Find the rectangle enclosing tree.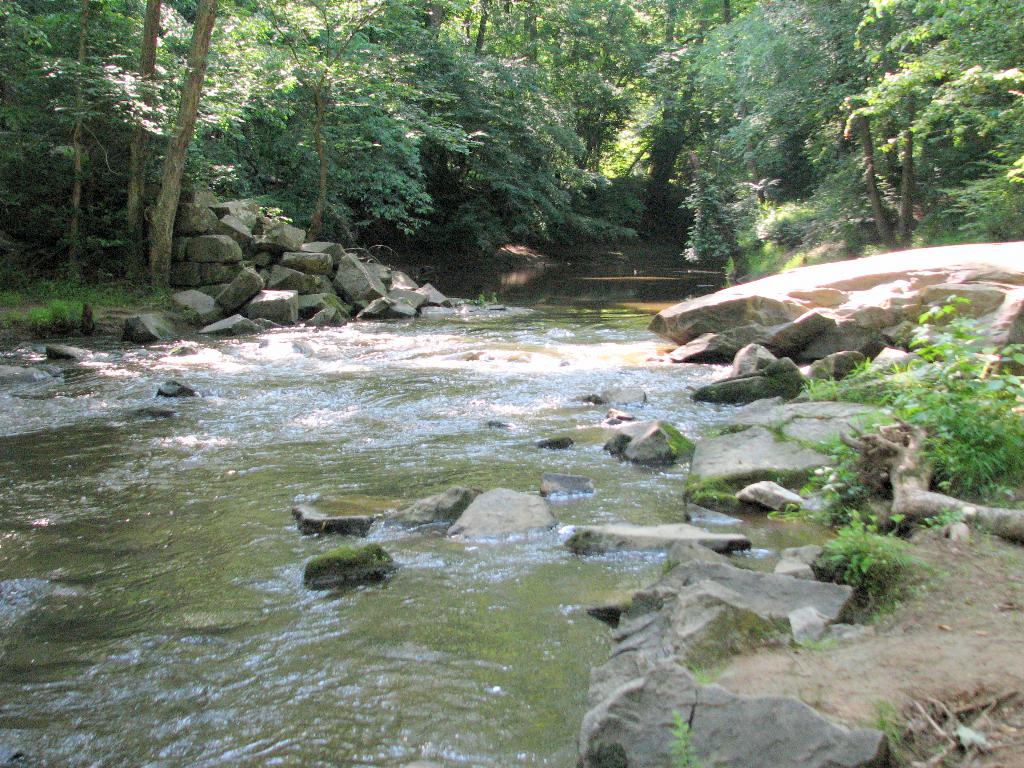
select_region(353, 0, 497, 178).
